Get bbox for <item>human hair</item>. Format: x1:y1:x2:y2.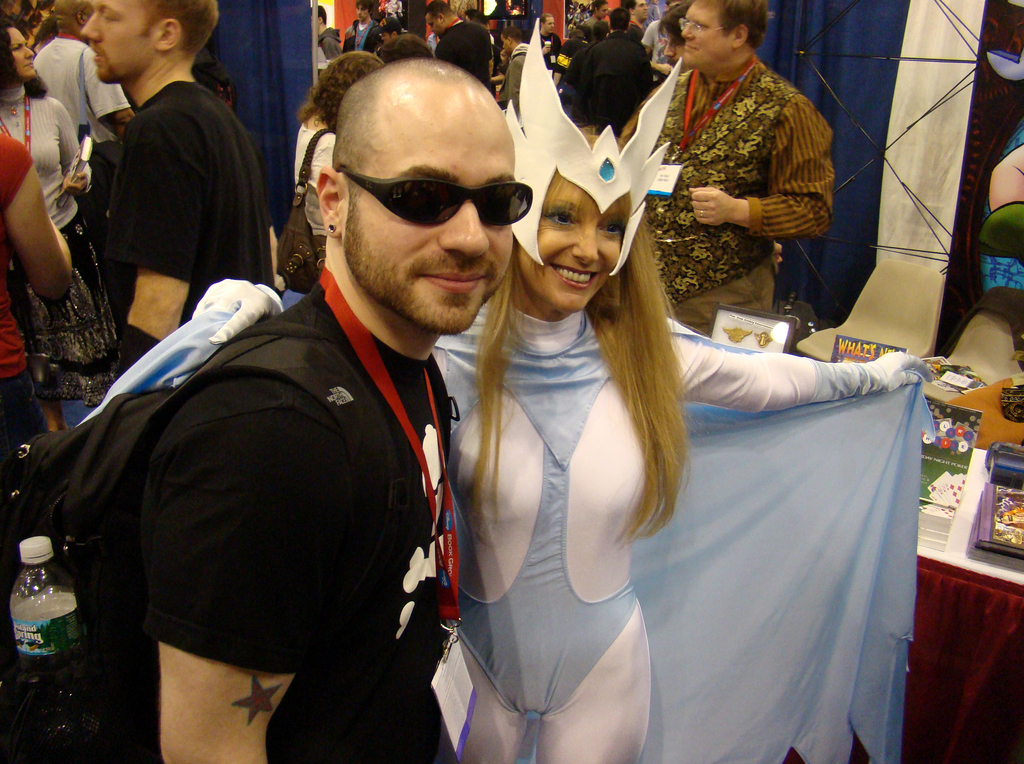
538:13:554:28.
